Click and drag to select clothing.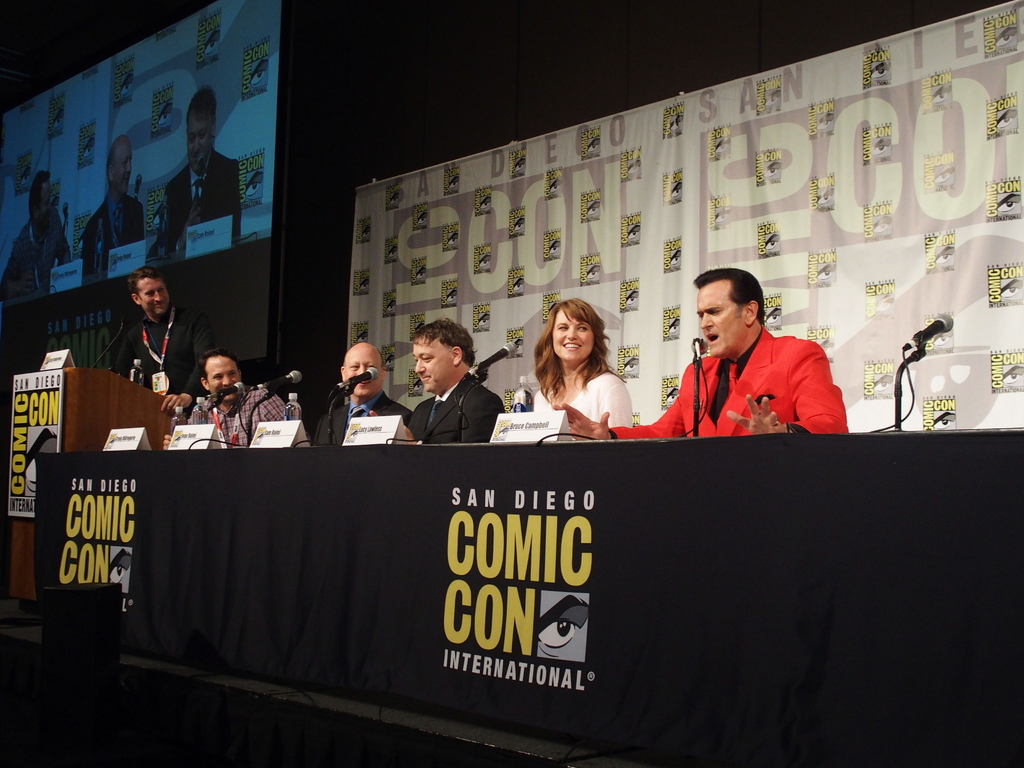
Selection: box=[406, 381, 509, 443].
